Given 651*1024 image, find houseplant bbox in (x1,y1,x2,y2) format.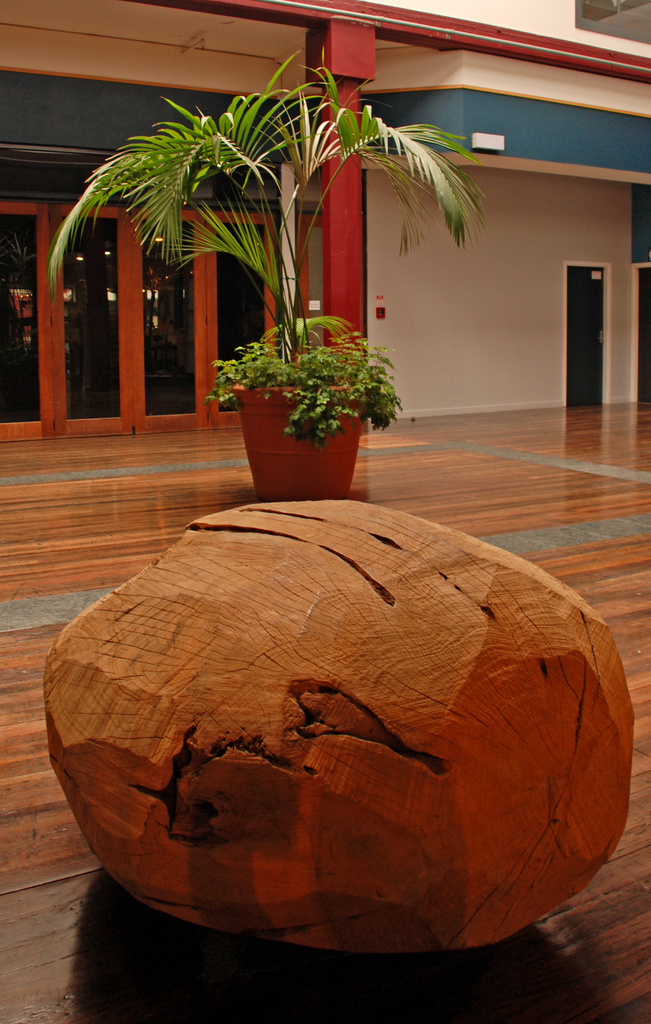
(51,47,488,496).
